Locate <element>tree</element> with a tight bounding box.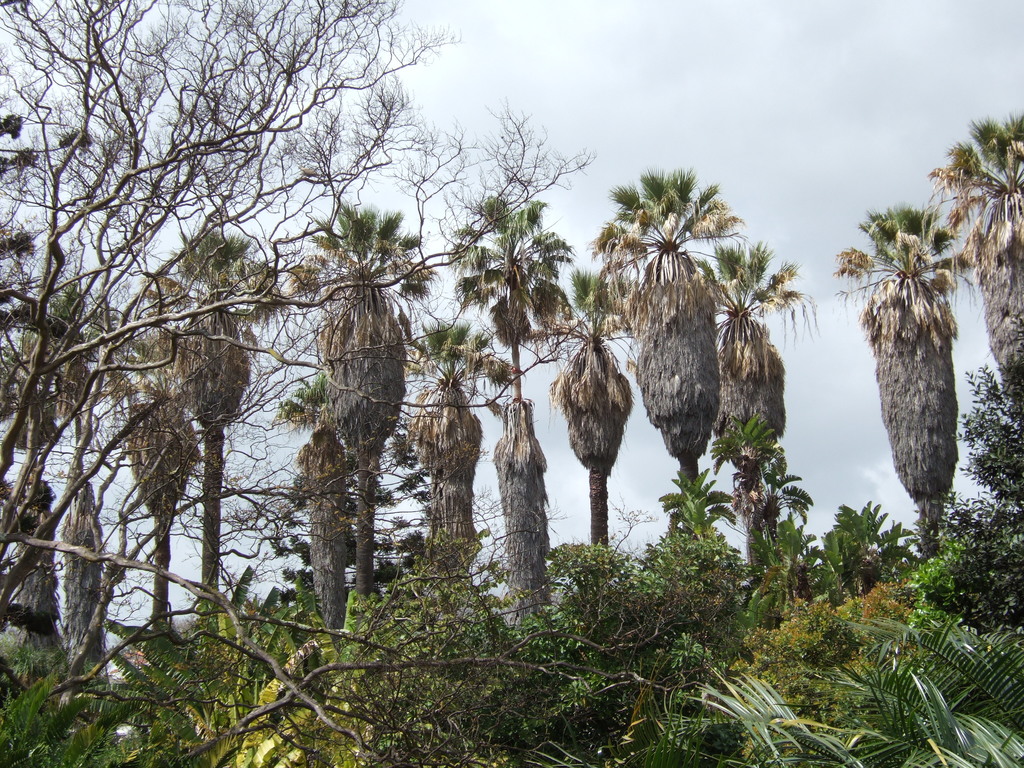
rect(931, 115, 1023, 451).
